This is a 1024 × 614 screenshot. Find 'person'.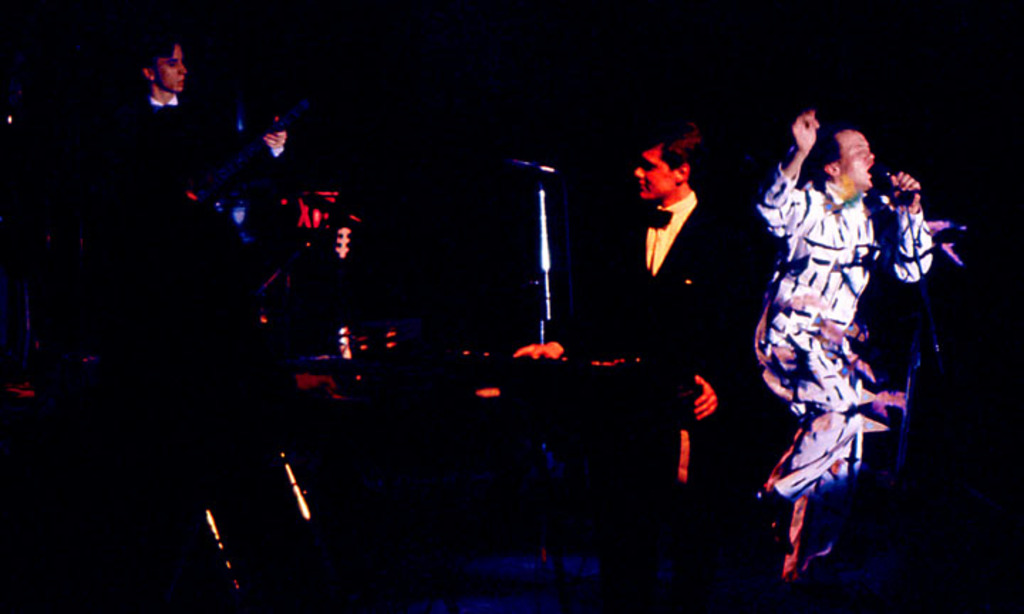
Bounding box: l=137, t=30, r=286, b=210.
